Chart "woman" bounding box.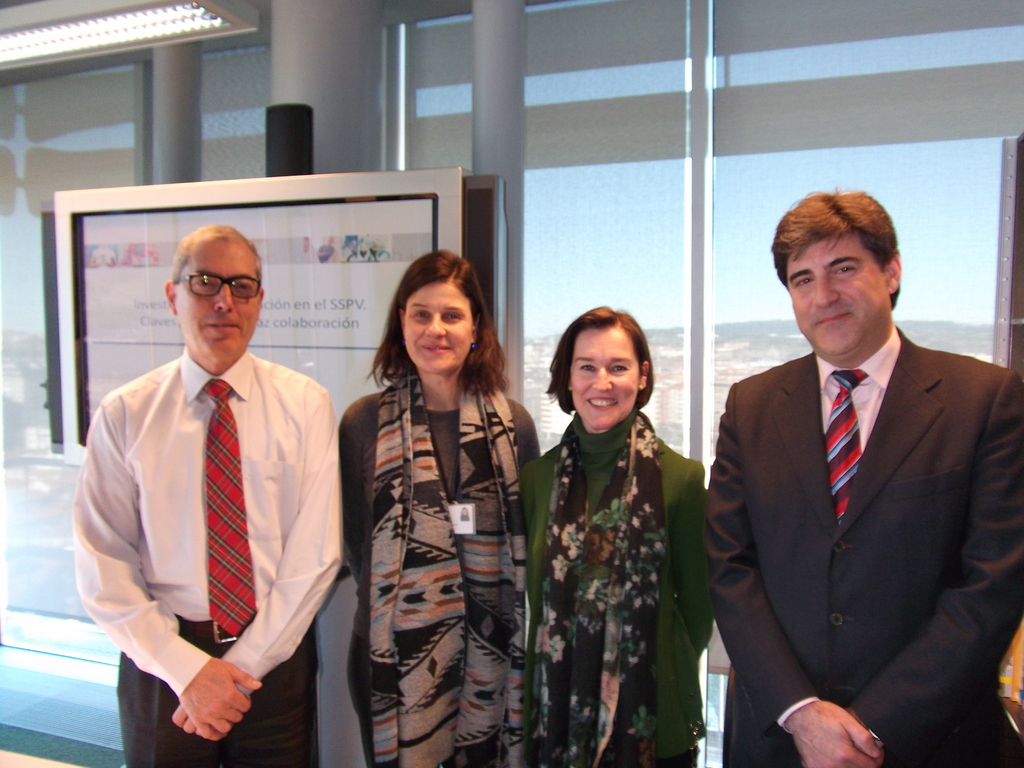
Charted: box=[340, 251, 543, 767].
